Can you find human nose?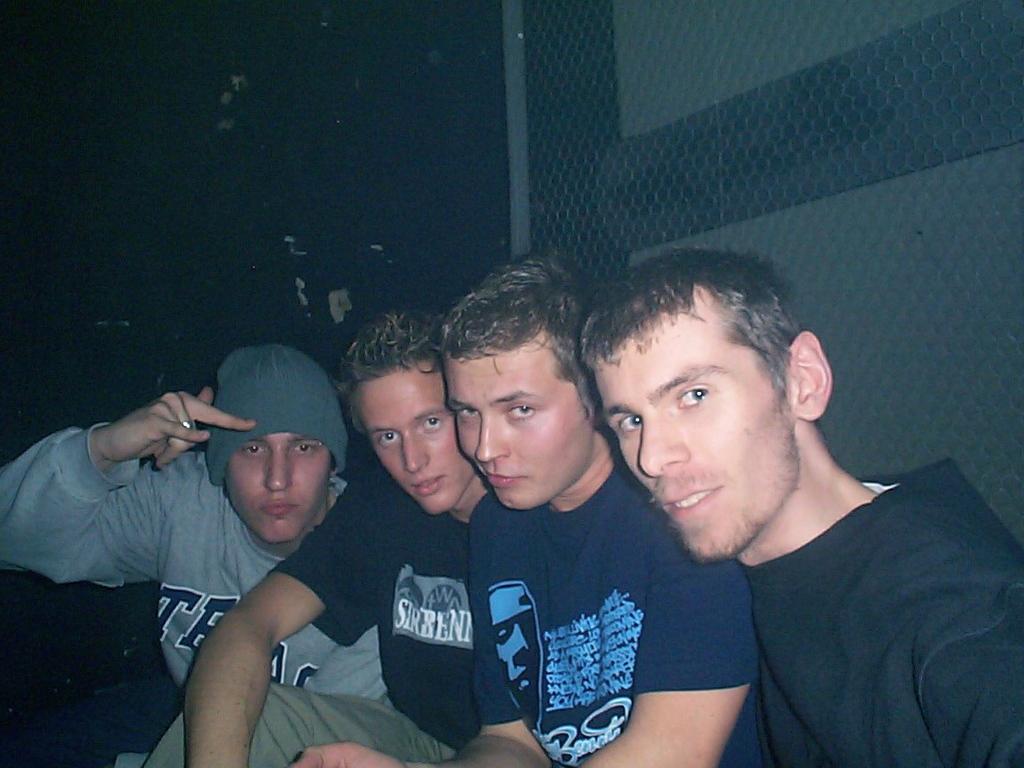
Yes, bounding box: (x1=473, y1=415, x2=509, y2=463).
